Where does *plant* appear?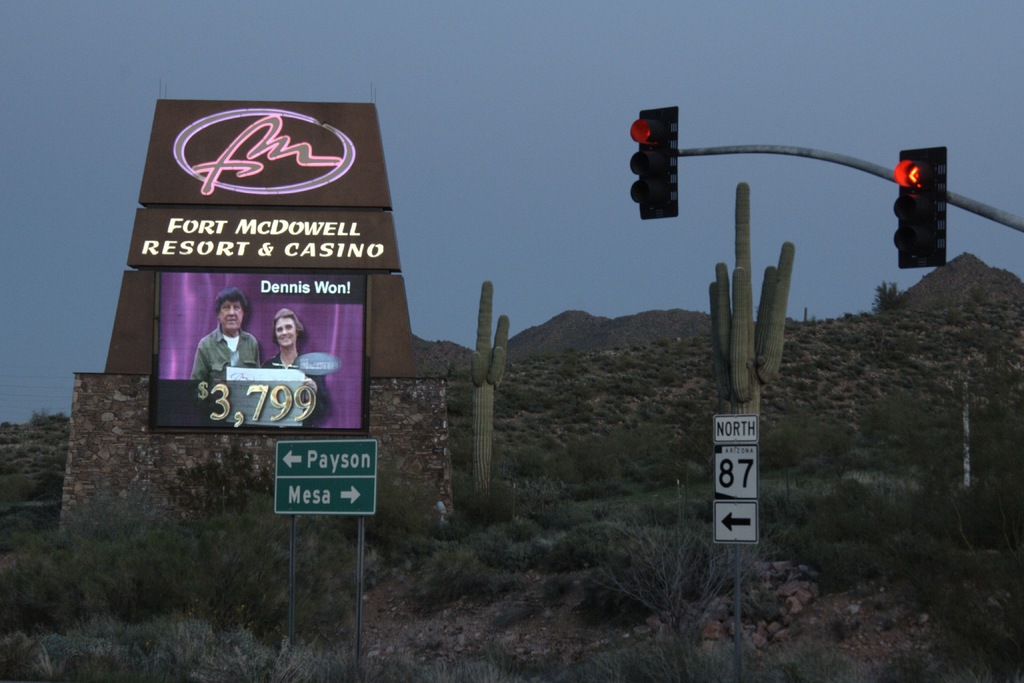
Appears at [0,424,7,431].
